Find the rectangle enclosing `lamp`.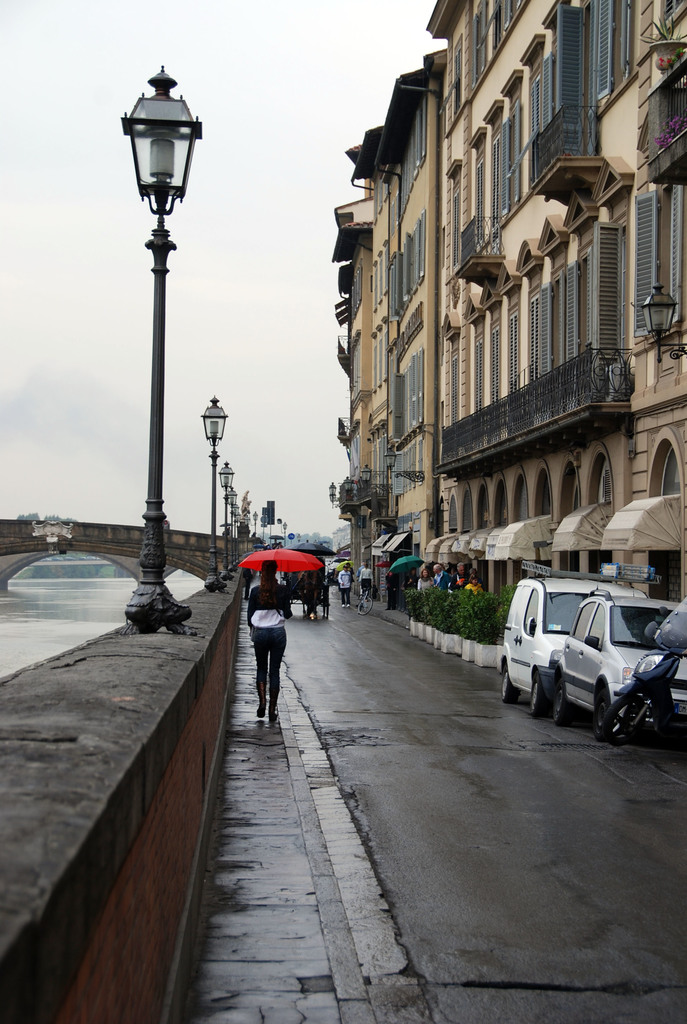
[384,445,424,481].
